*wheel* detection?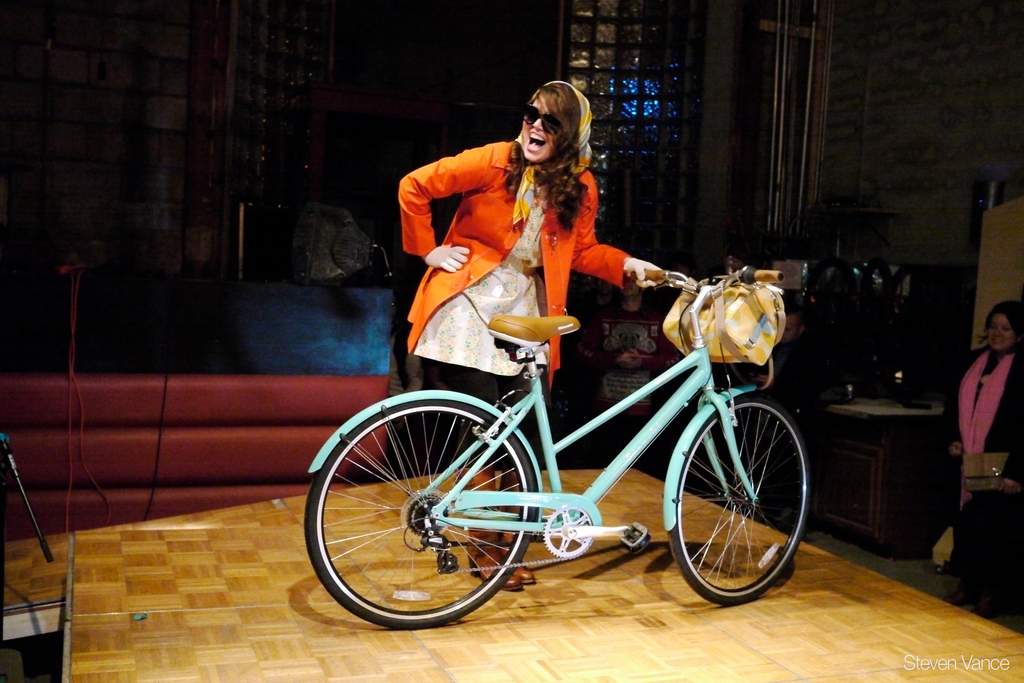
315 395 553 636
